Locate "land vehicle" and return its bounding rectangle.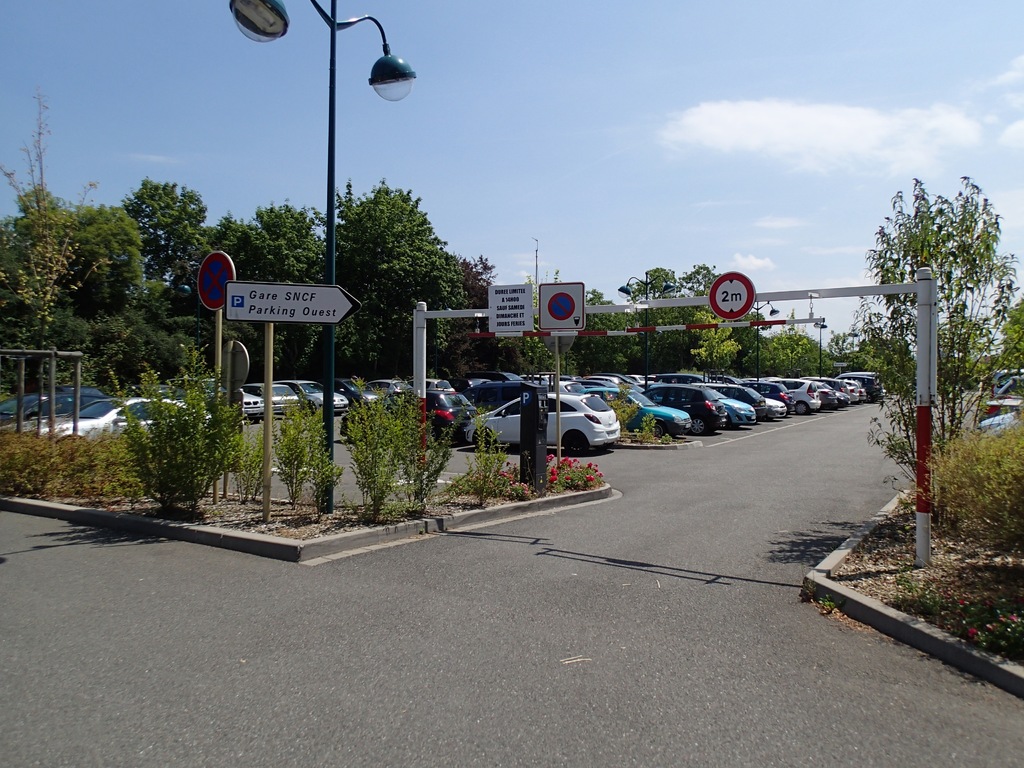
box=[599, 387, 690, 436].
